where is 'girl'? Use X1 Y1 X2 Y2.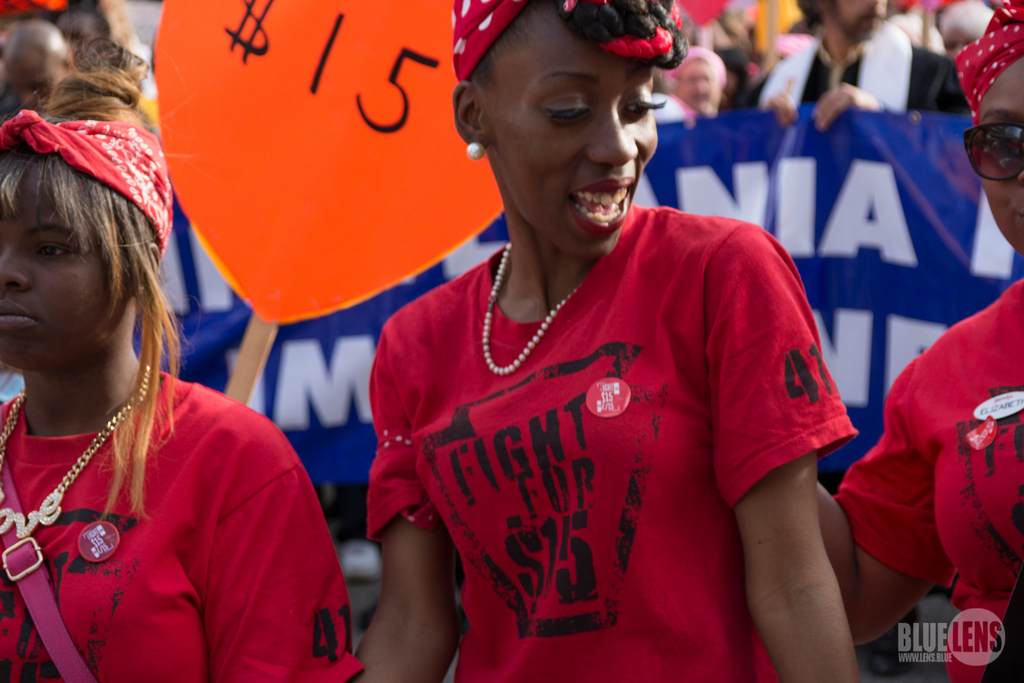
347 0 864 682.
